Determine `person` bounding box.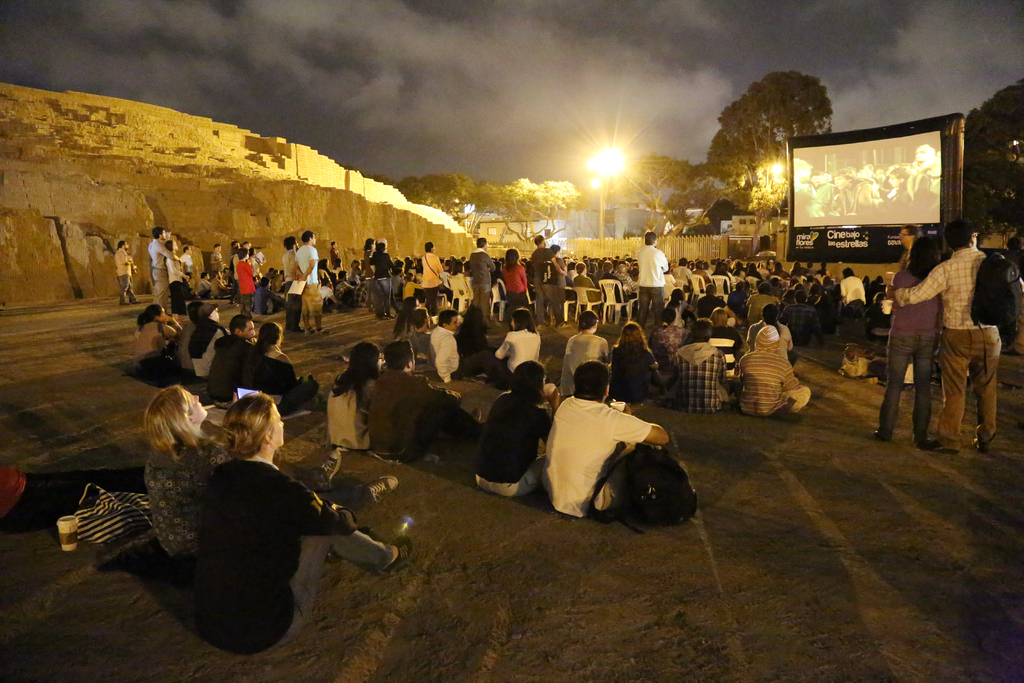
Determined: l=318, t=278, r=342, b=312.
